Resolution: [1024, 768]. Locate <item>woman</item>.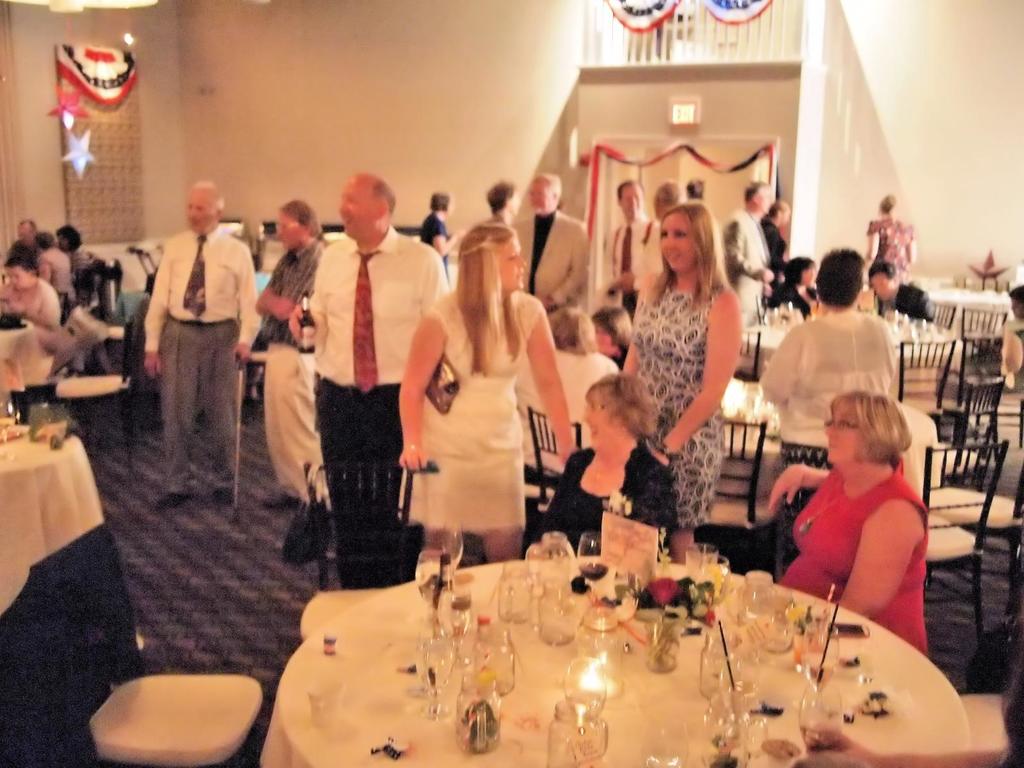
629/197/744/553.
